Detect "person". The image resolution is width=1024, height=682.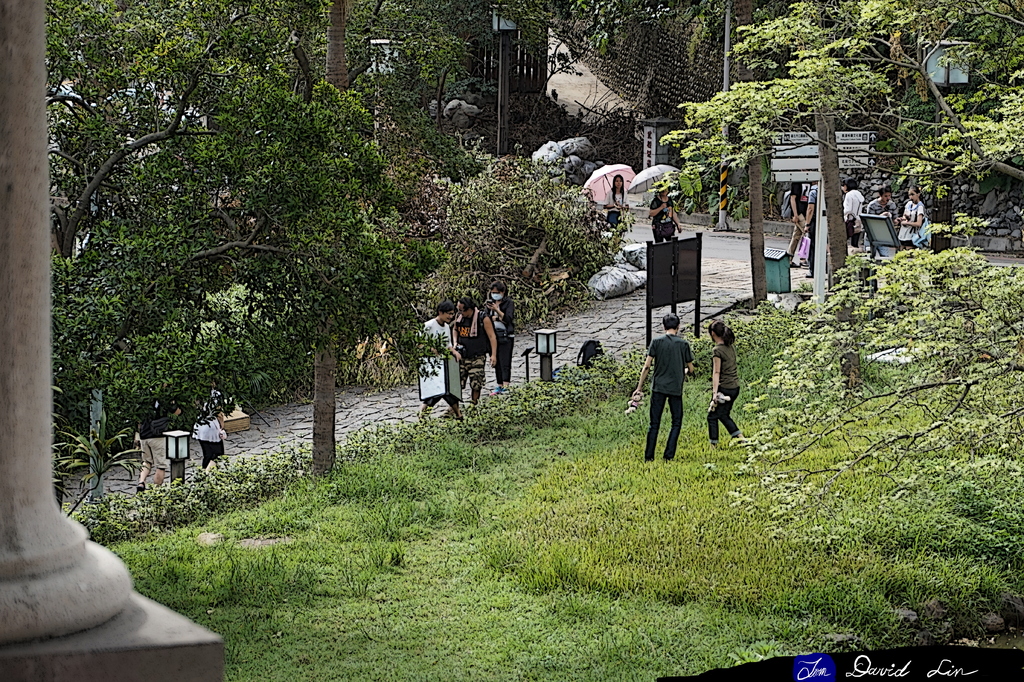
BBox(133, 384, 181, 493).
